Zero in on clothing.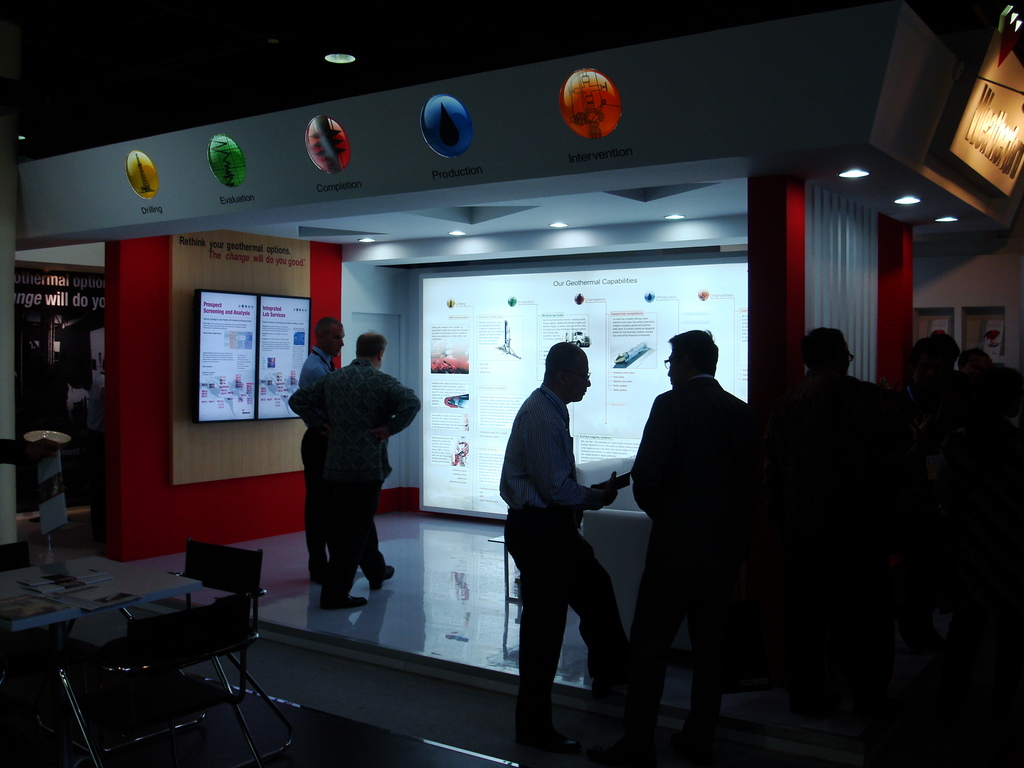
Zeroed in: [294,346,345,566].
